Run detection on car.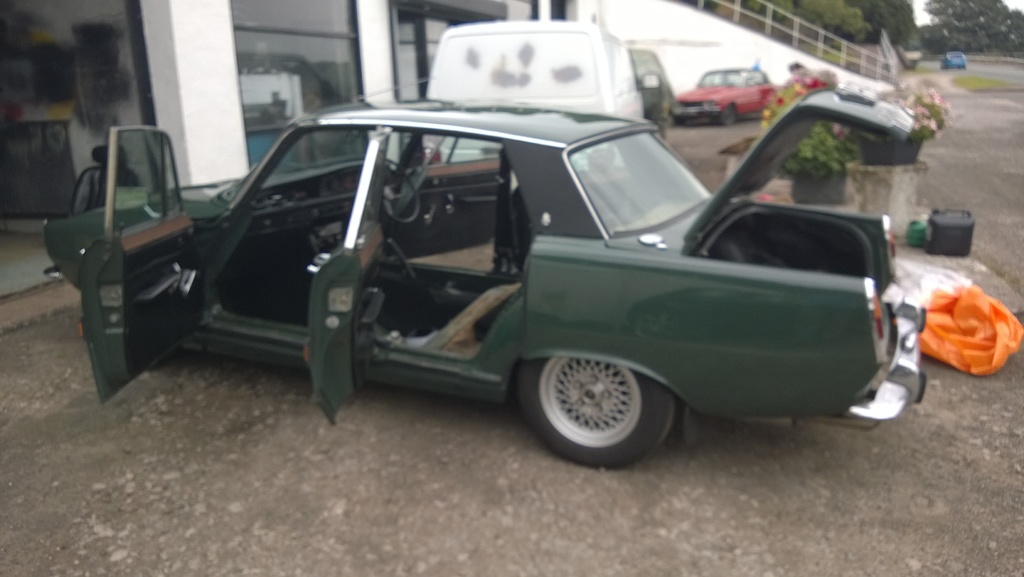
Result: [939, 48, 967, 71].
